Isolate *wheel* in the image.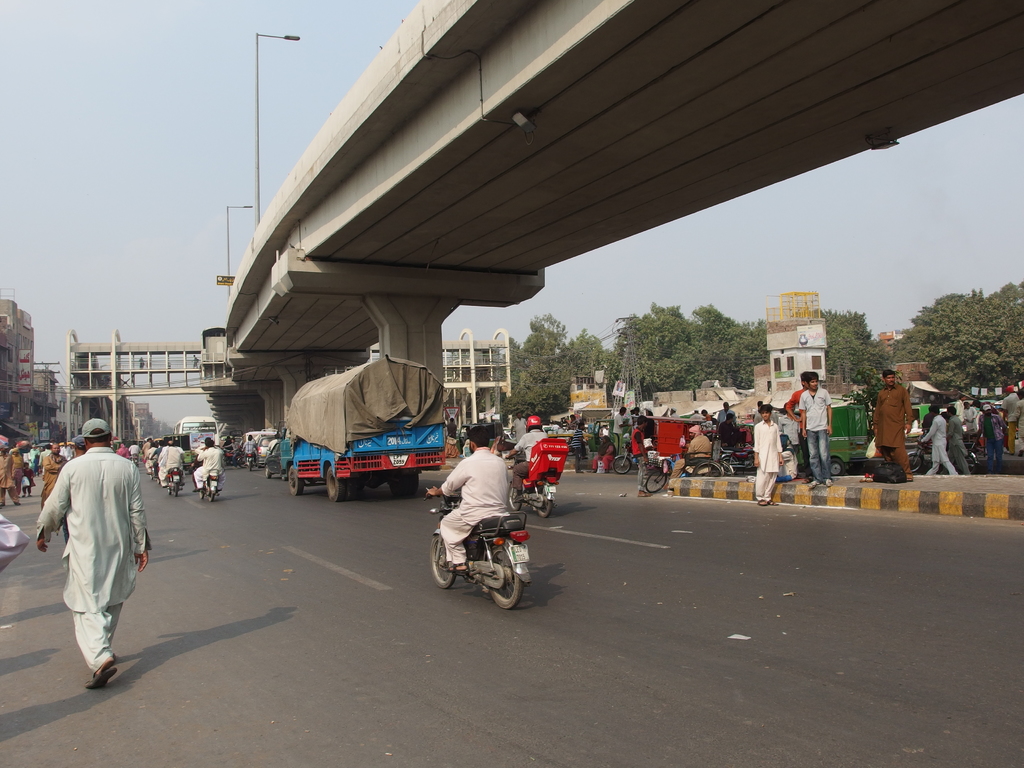
Isolated region: x1=429 y1=533 x2=456 y2=589.
